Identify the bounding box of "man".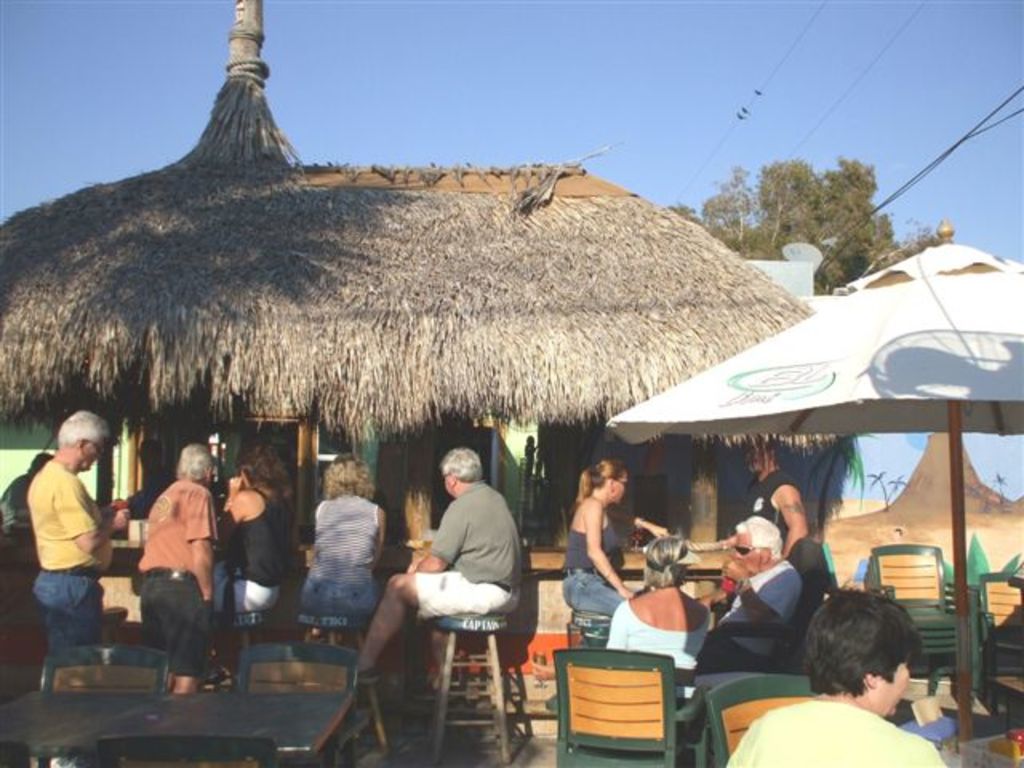
select_region(726, 434, 808, 560).
